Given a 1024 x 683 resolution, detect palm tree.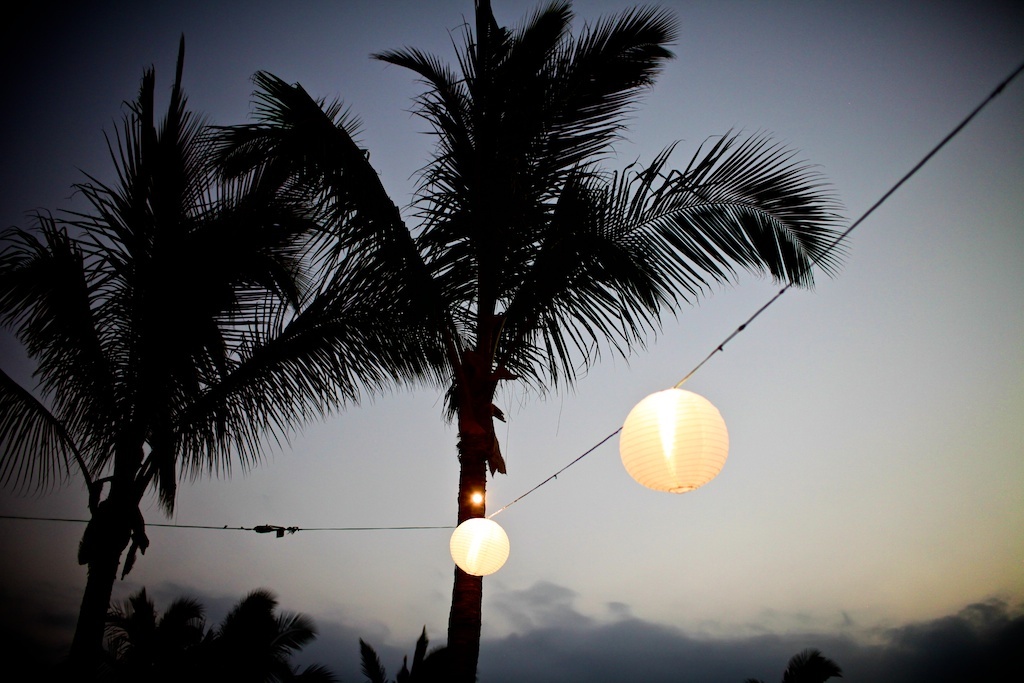
(142,33,759,628).
